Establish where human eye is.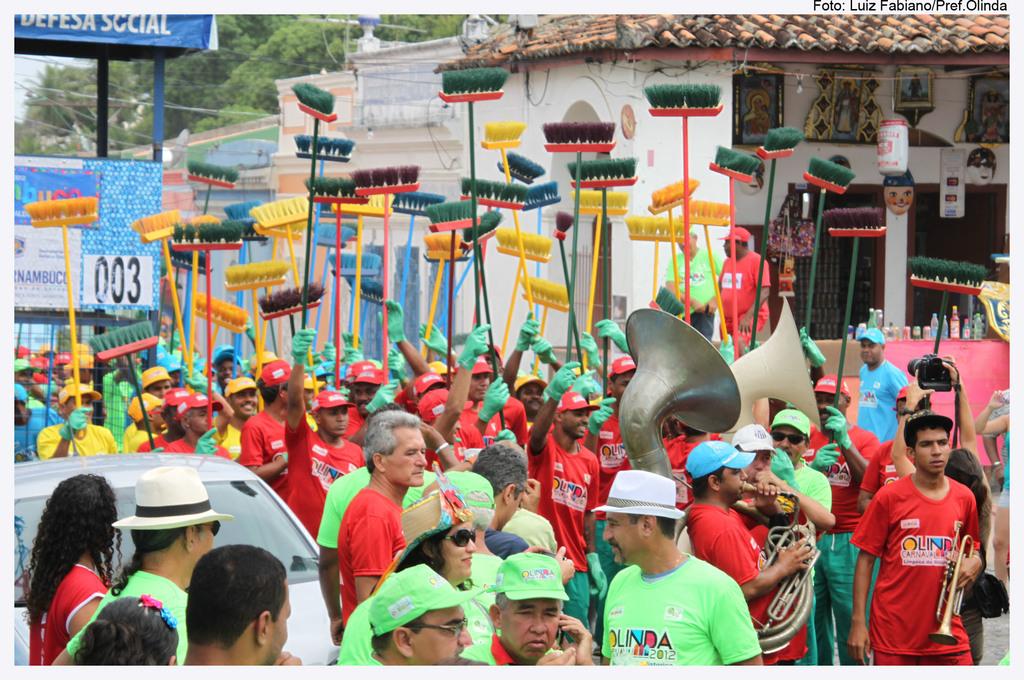
Established at [404,448,413,458].
